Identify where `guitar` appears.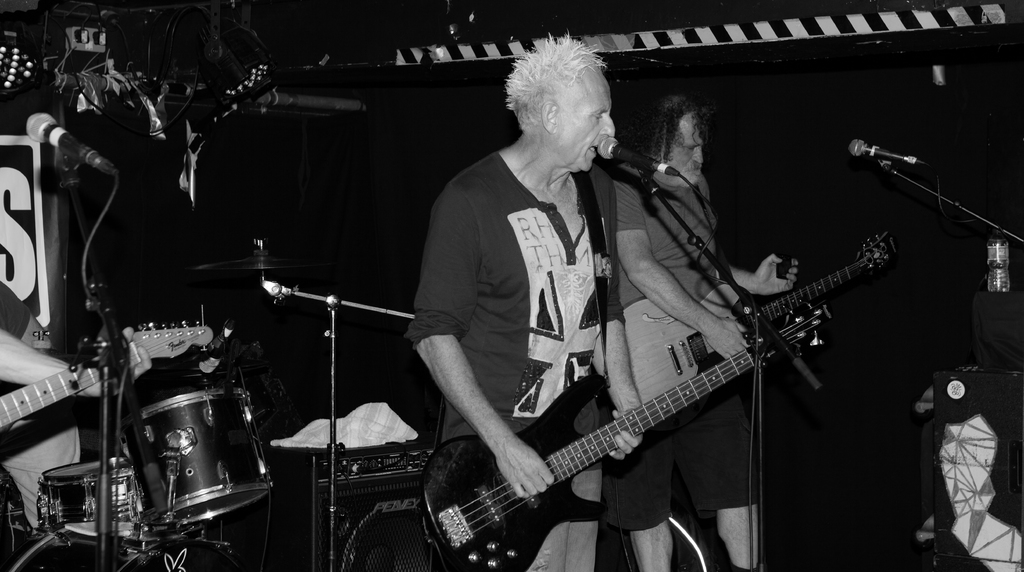
Appears at select_region(624, 230, 900, 404).
